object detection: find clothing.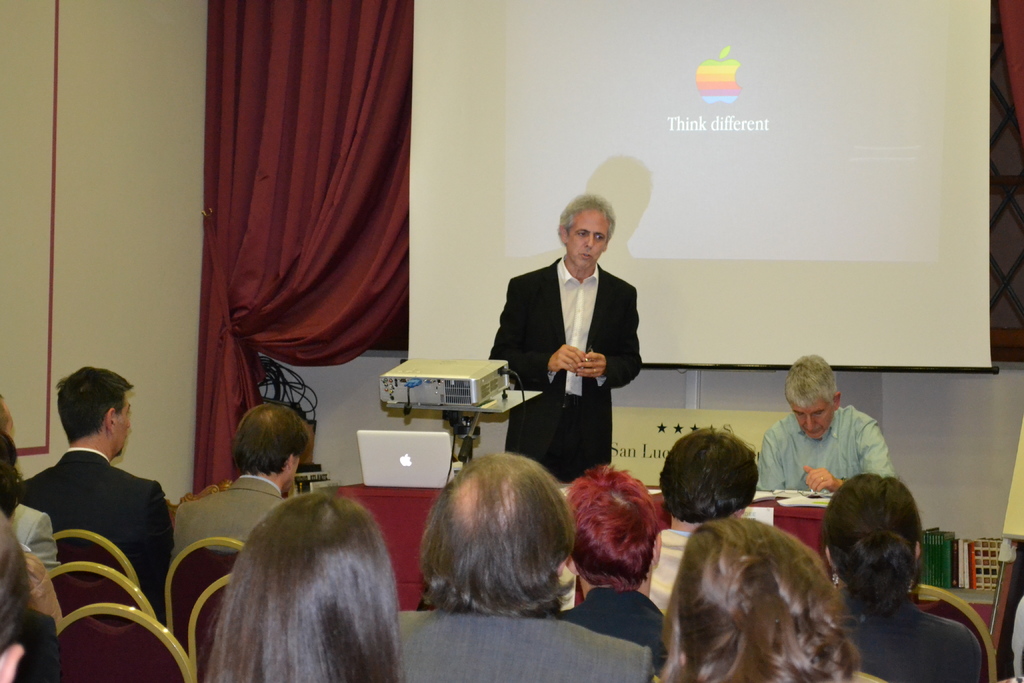
838/591/989/682.
